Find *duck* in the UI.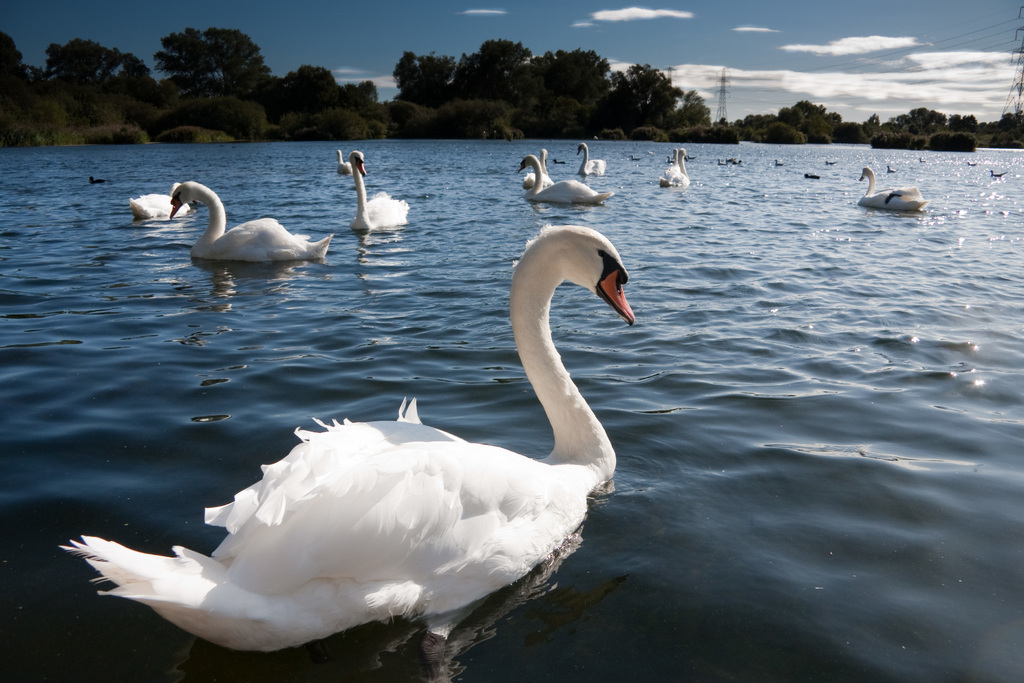
UI element at {"x1": 566, "y1": 147, "x2": 615, "y2": 188}.
